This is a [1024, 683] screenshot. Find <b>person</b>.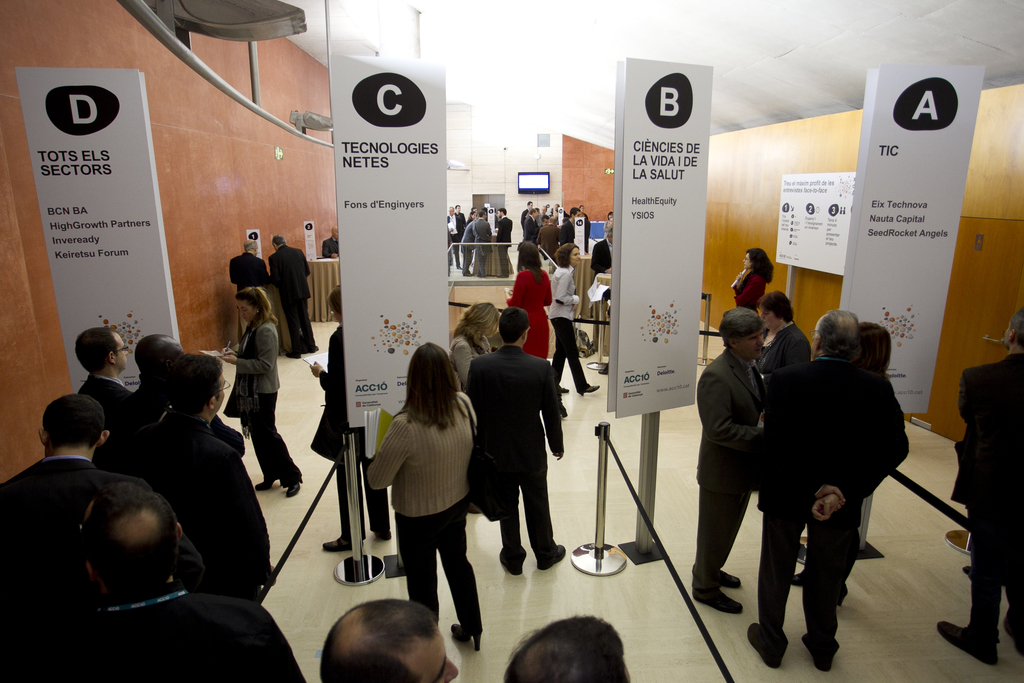
Bounding box: {"left": 507, "top": 240, "right": 552, "bottom": 361}.
